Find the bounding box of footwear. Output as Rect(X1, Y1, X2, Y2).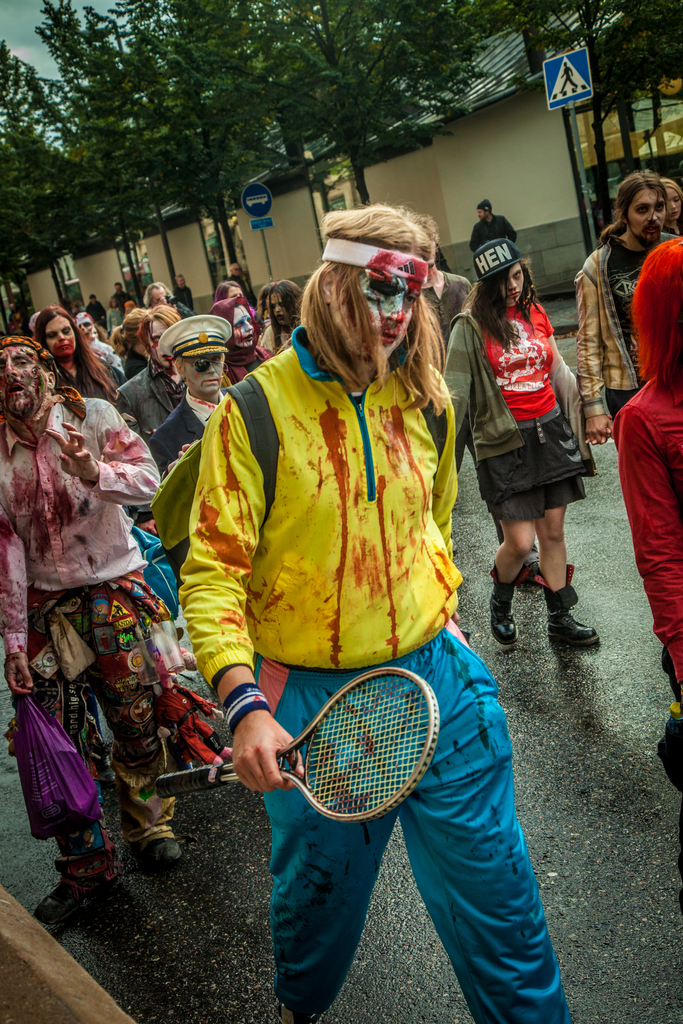
Rect(547, 616, 604, 652).
